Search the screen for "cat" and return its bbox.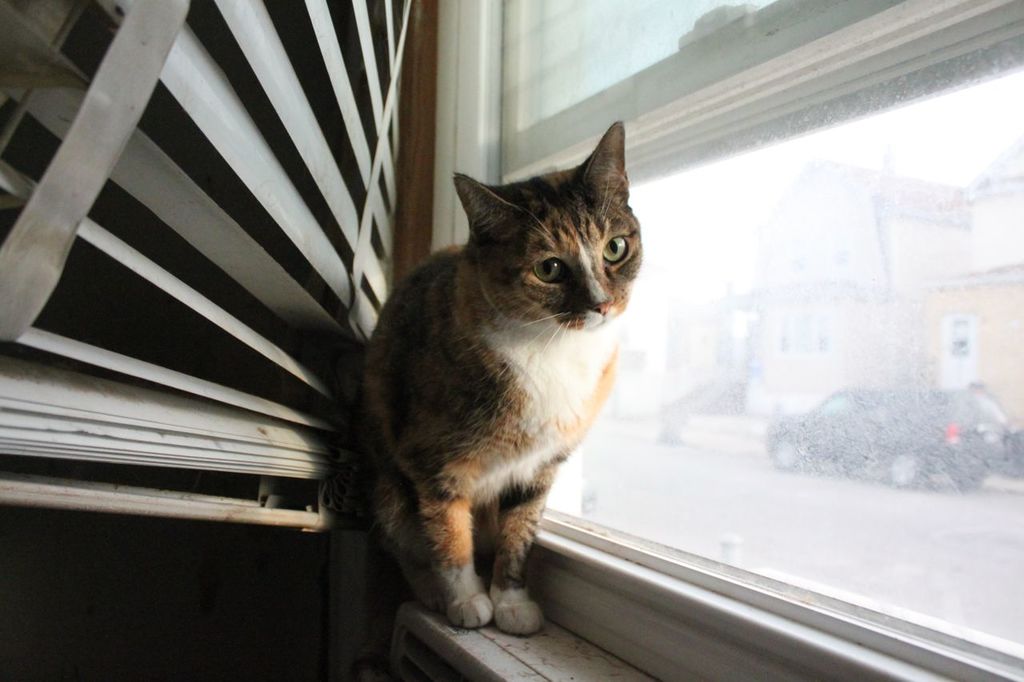
Found: <box>354,119,646,637</box>.
